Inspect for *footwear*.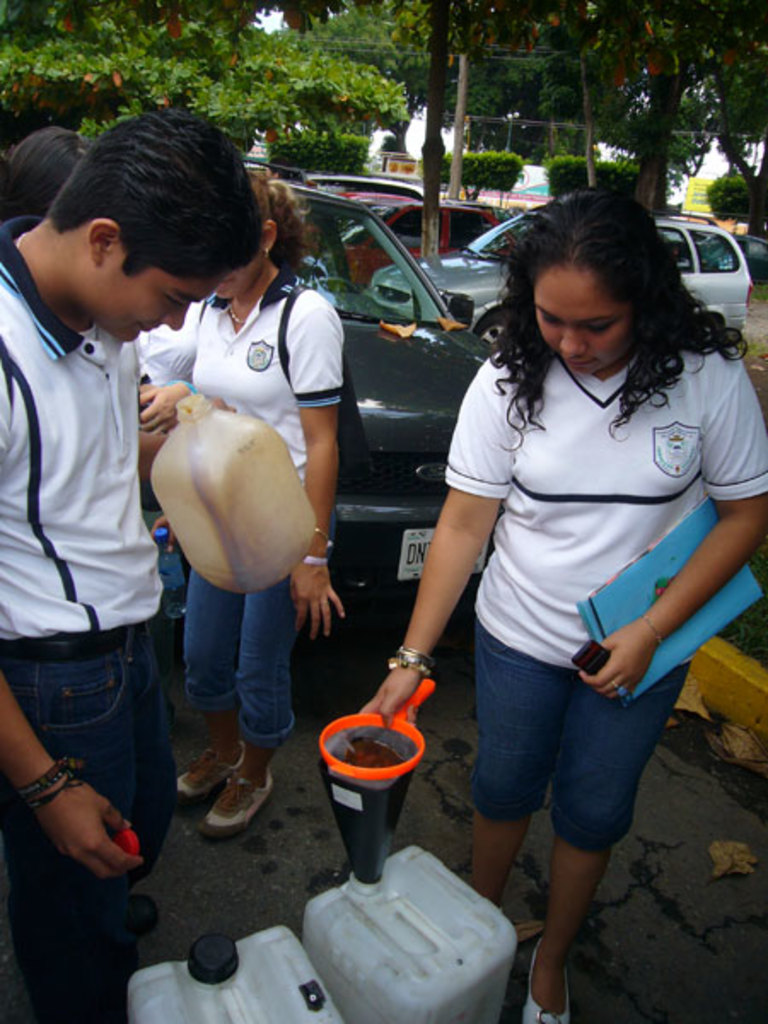
Inspection: bbox=[198, 770, 271, 838].
